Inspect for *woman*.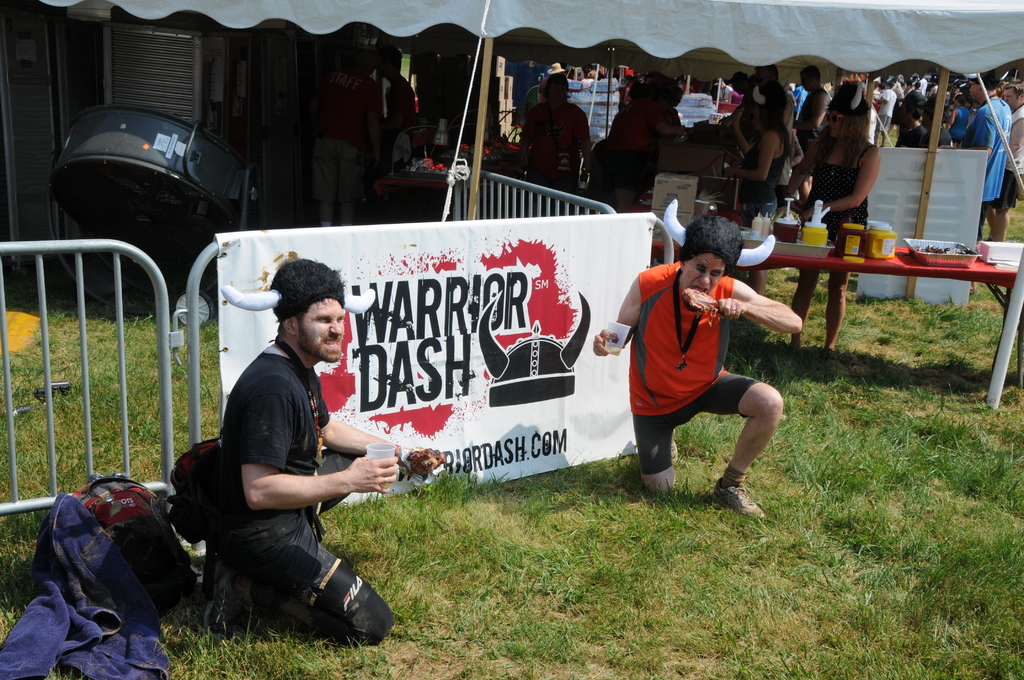
Inspection: <region>734, 72, 787, 291</region>.
